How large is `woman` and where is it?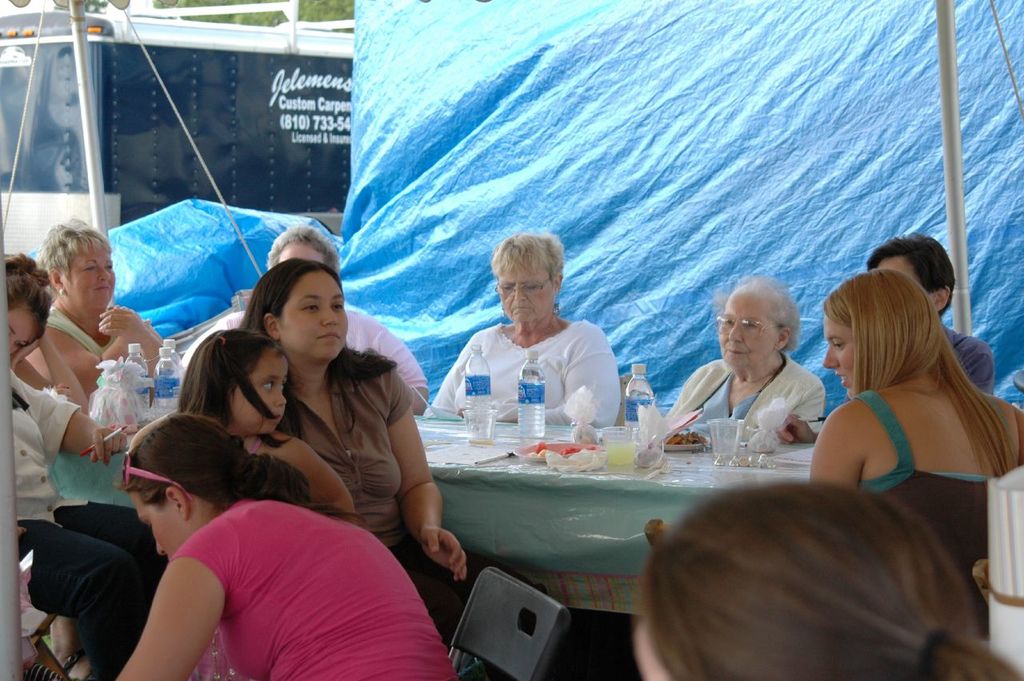
Bounding box: 113 407 462 678.
